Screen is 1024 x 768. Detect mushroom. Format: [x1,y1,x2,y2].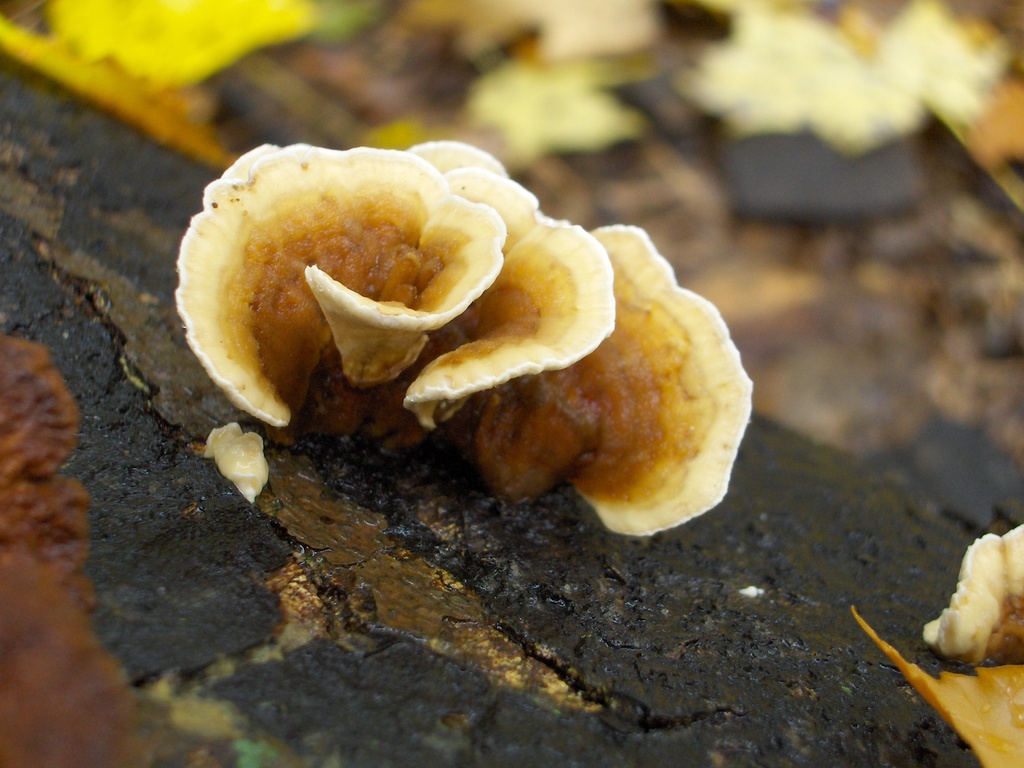
[925,525,1023,668].
